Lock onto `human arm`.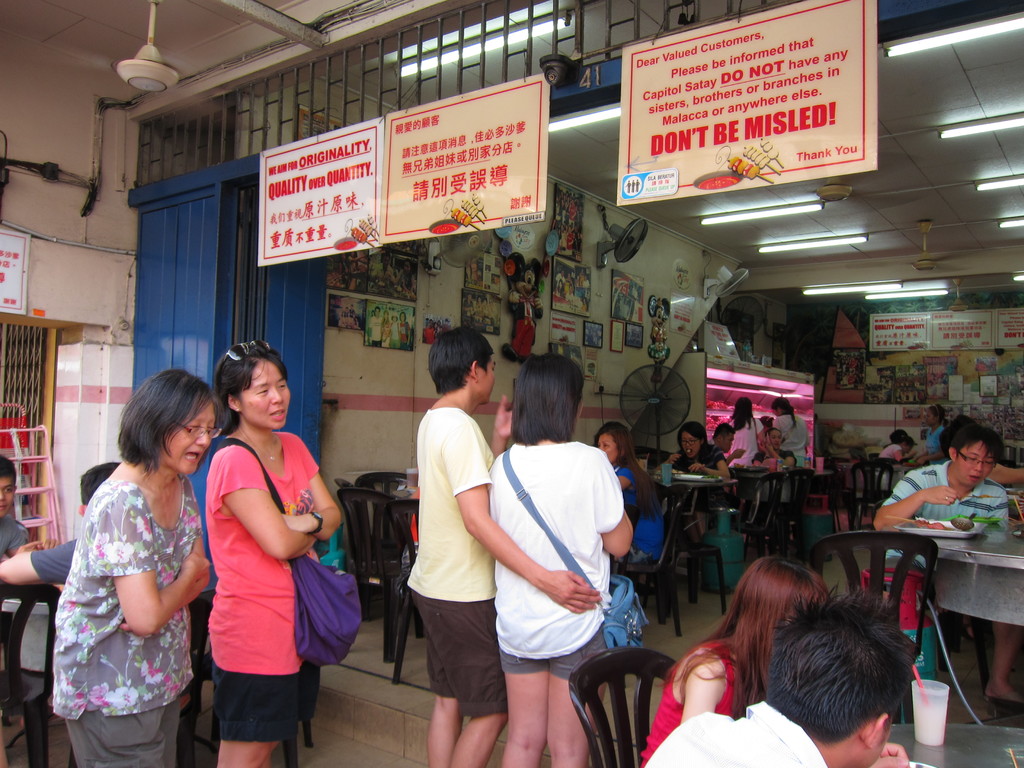
Locked: [212,489,316,584].
